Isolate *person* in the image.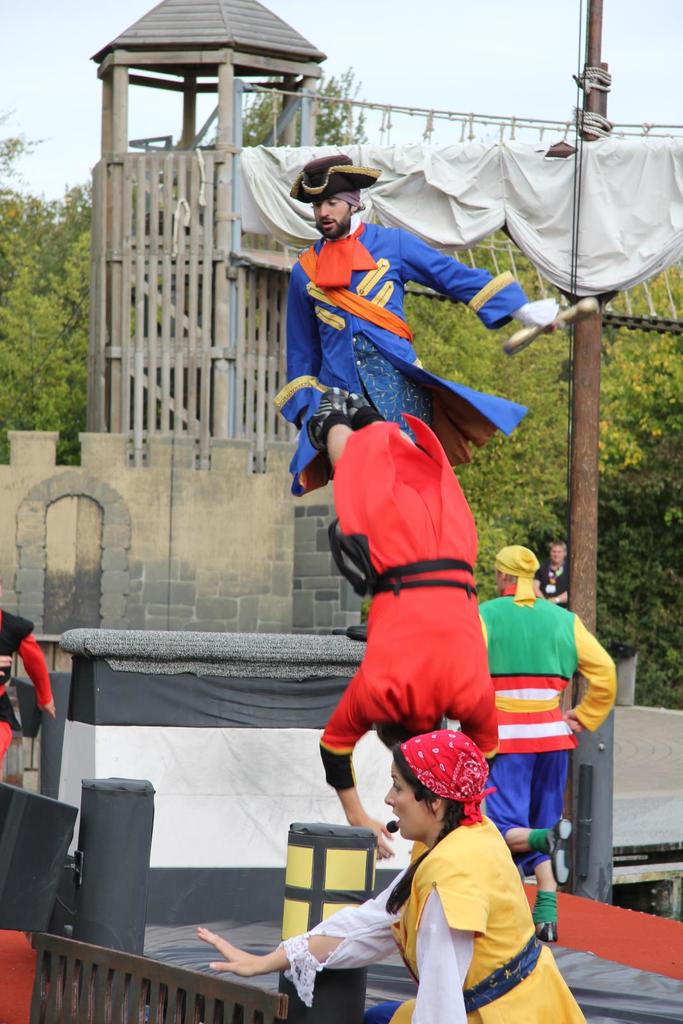
Isolated region: <bbox>481, 540, 617, 941</bbox>.
